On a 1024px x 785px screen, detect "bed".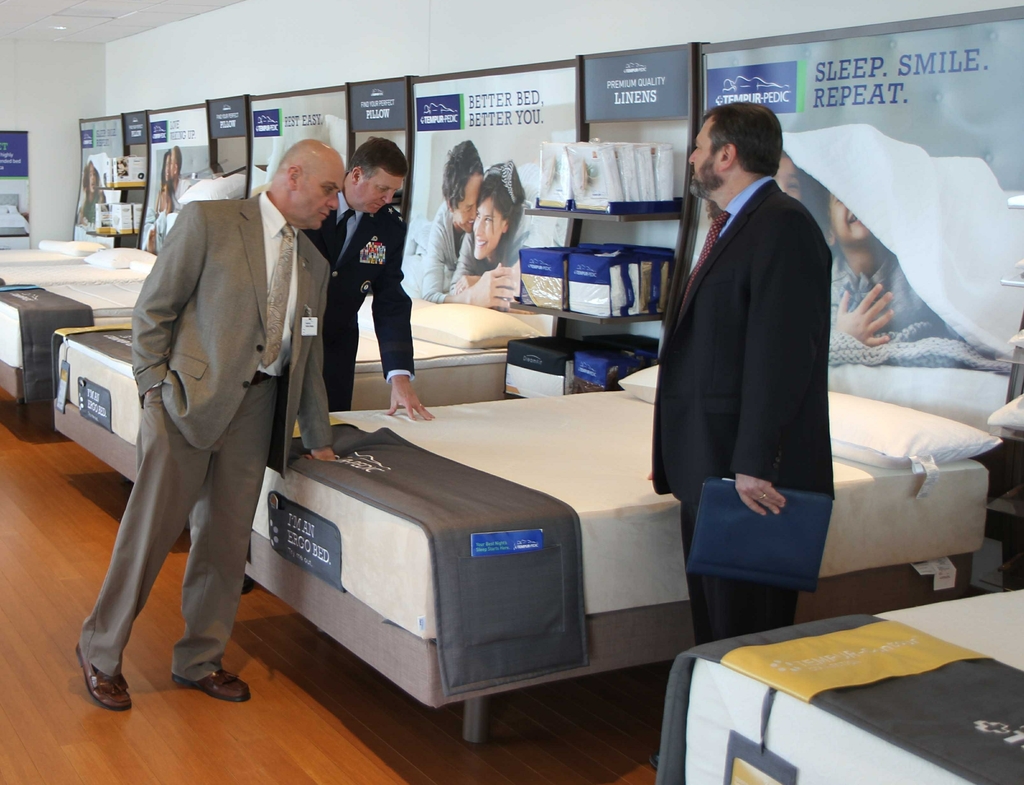
region(54, 287, 541, 495).
